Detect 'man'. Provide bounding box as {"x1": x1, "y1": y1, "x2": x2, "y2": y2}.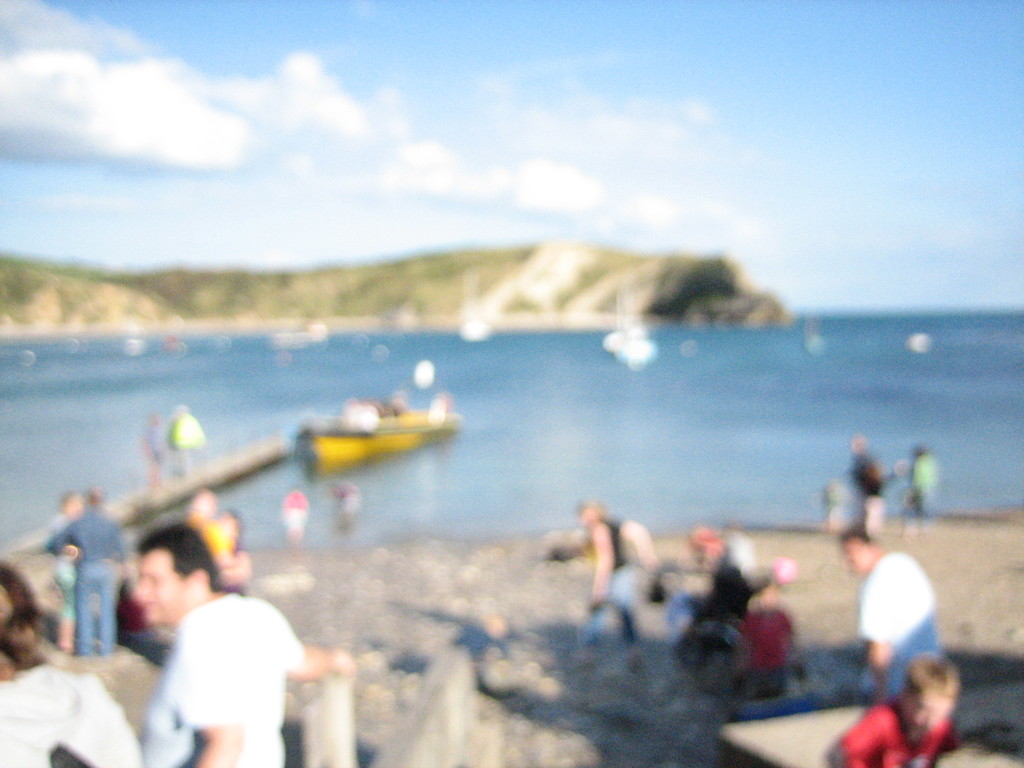
{"x1": 137, "y1": 531, "x2": 354, "y2": 765}.
